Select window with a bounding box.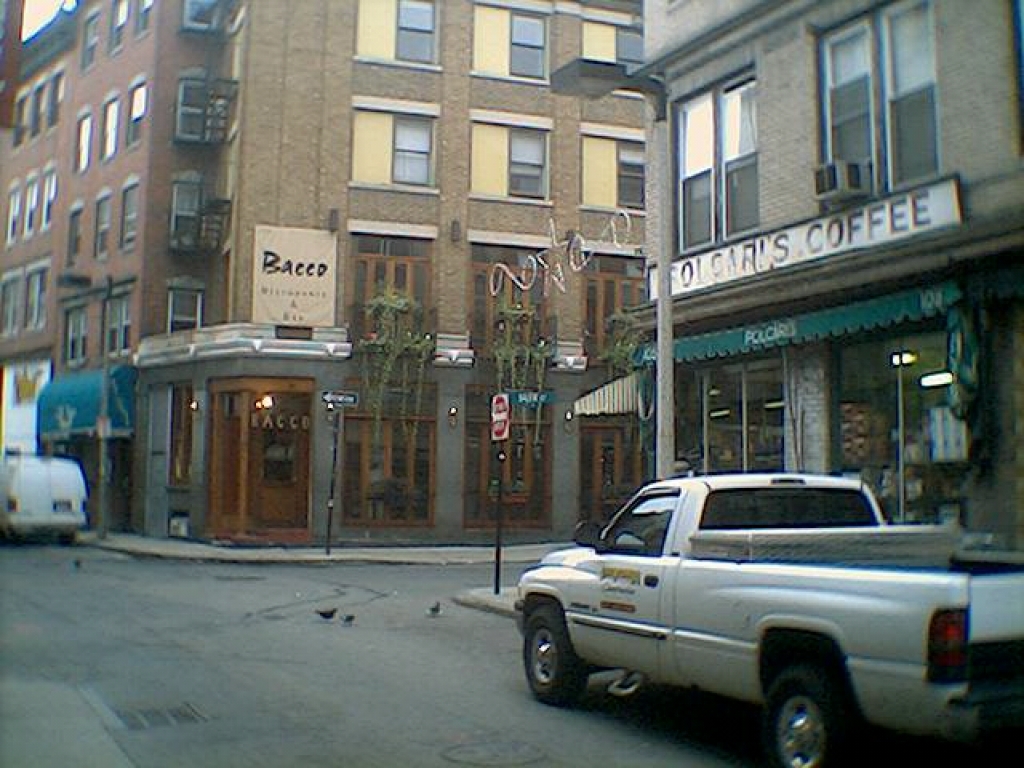
4 277 19 329.
